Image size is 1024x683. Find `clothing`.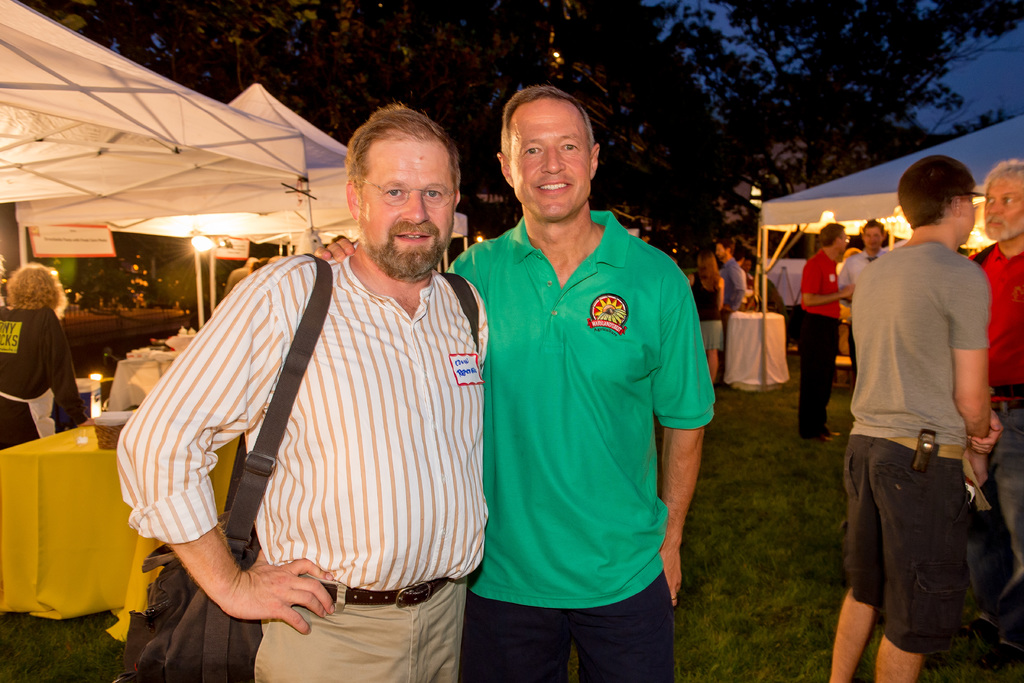
bbox=(689, 276, 723, 349).
